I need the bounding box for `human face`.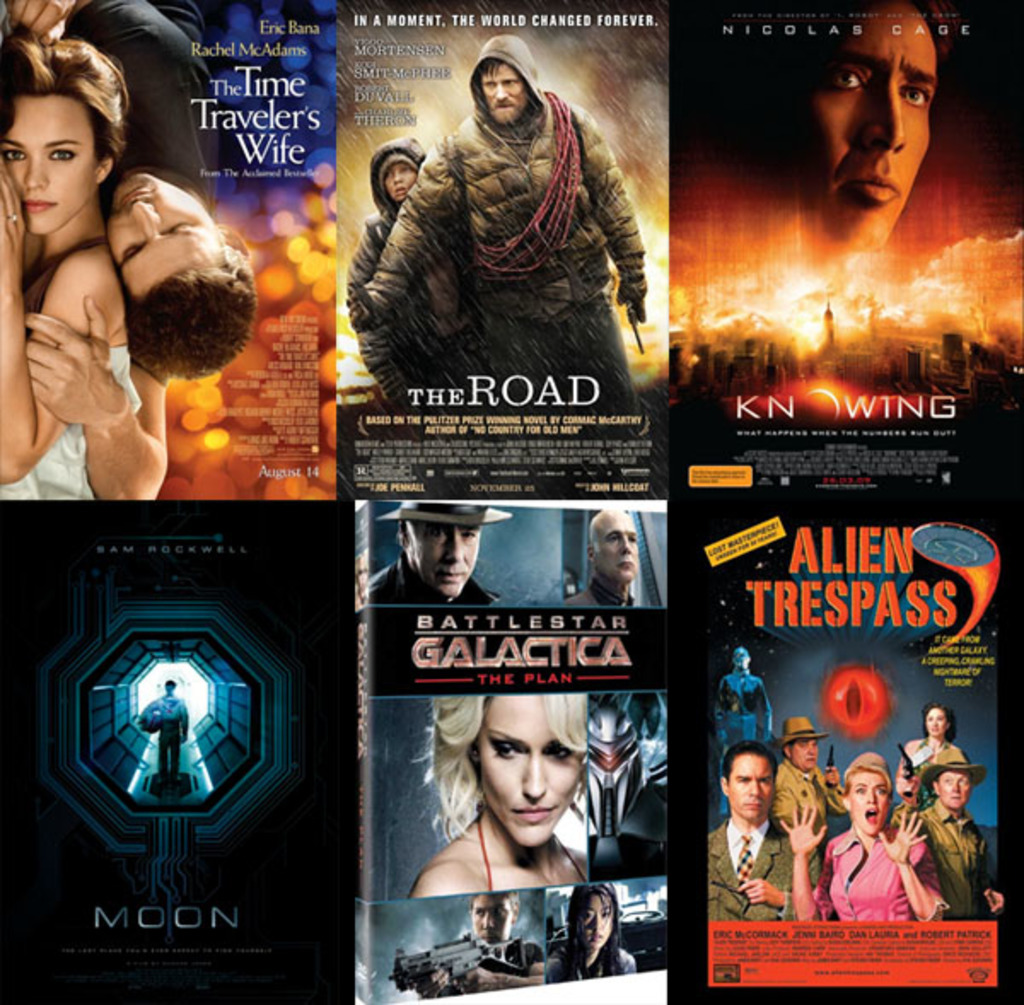
Here it is: [left=923, top=705, right=949, bottom=741].
